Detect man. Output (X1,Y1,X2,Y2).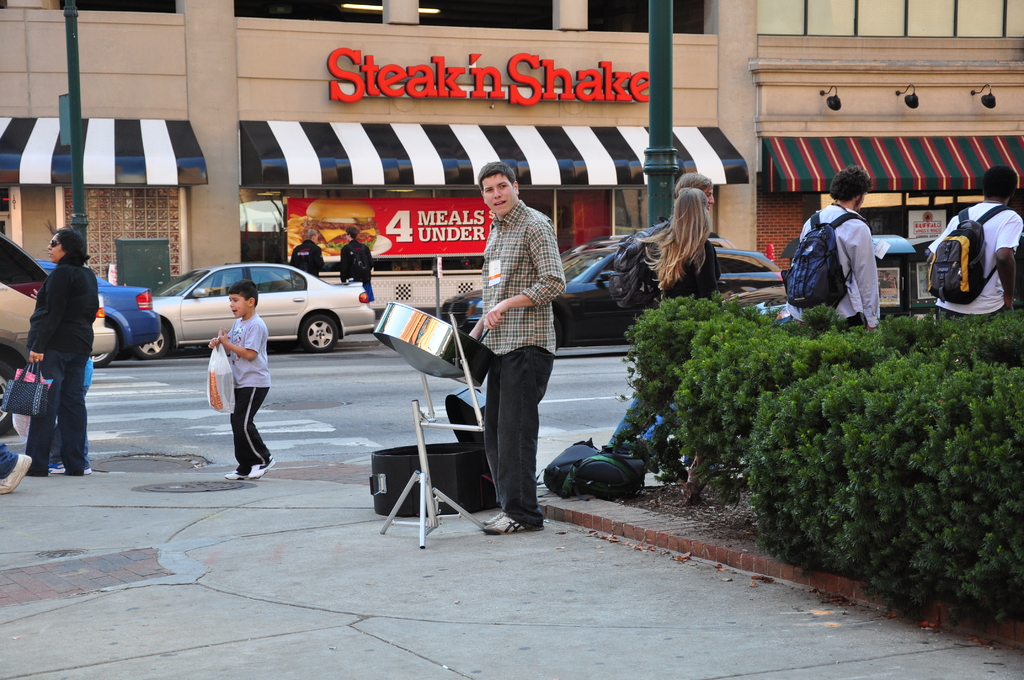
(609,172,715,444).
